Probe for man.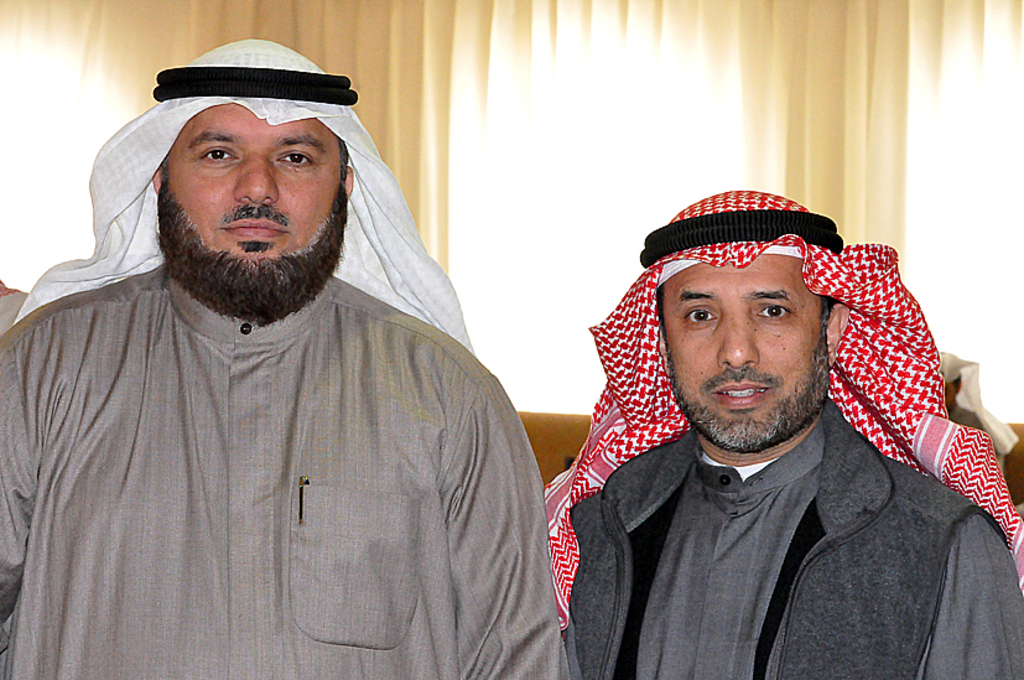
Probe result: crop(0, 37, 568, 679).
